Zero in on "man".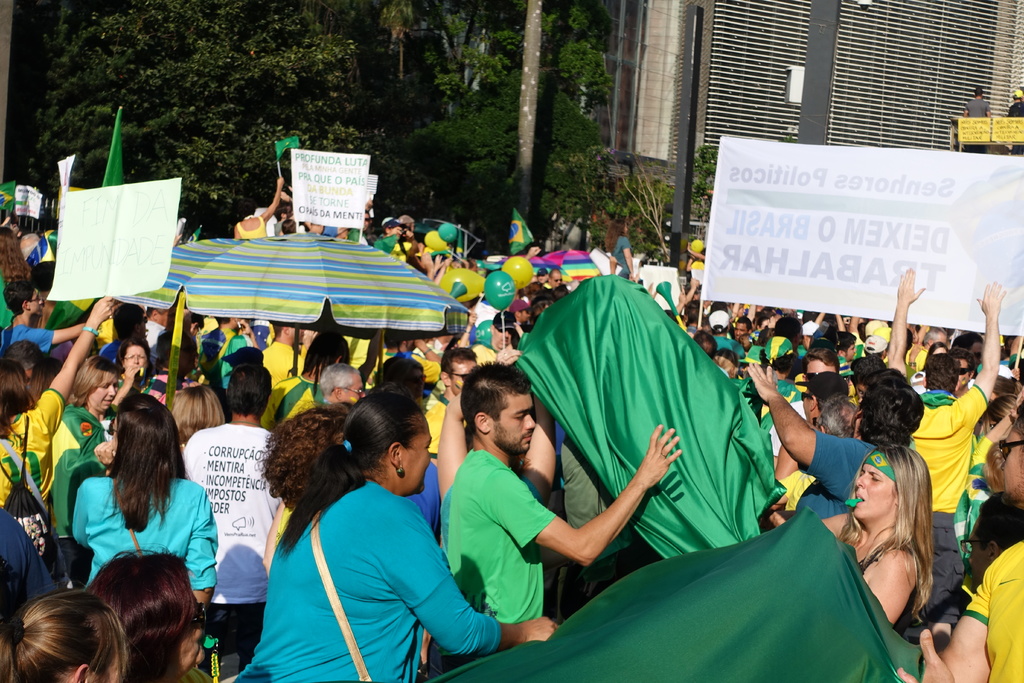
Zeroed in: x1=0, y1=282, x2=90, y2=356.
